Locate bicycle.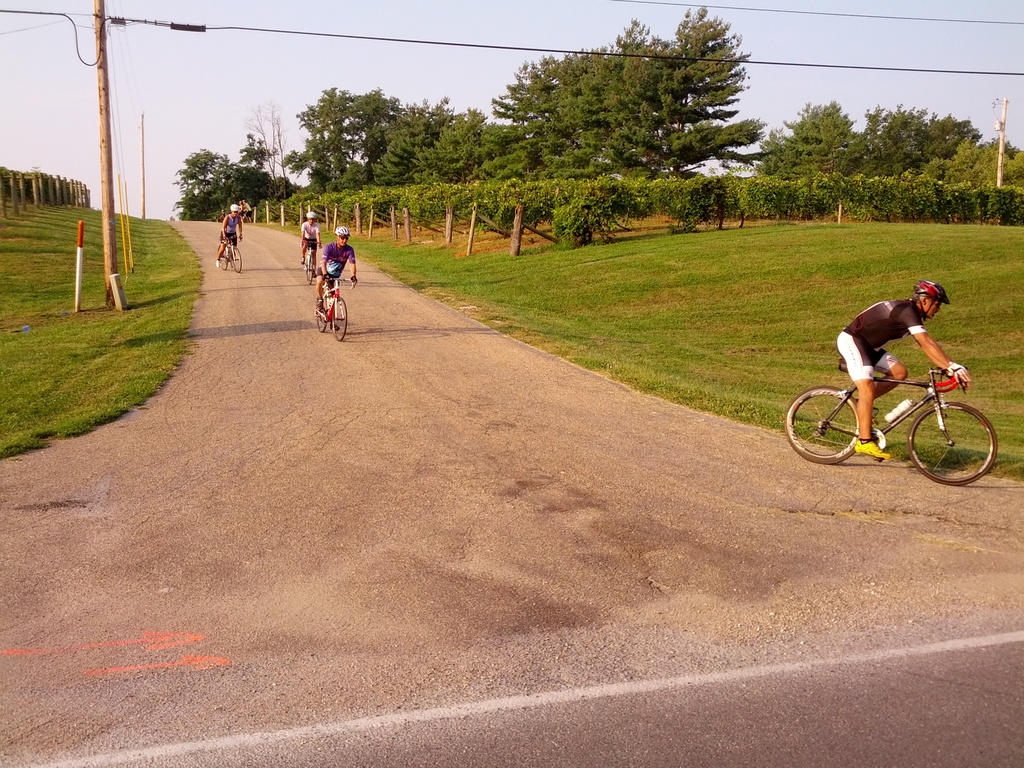
Bounding box: <box>305,239,316,285</box>.
